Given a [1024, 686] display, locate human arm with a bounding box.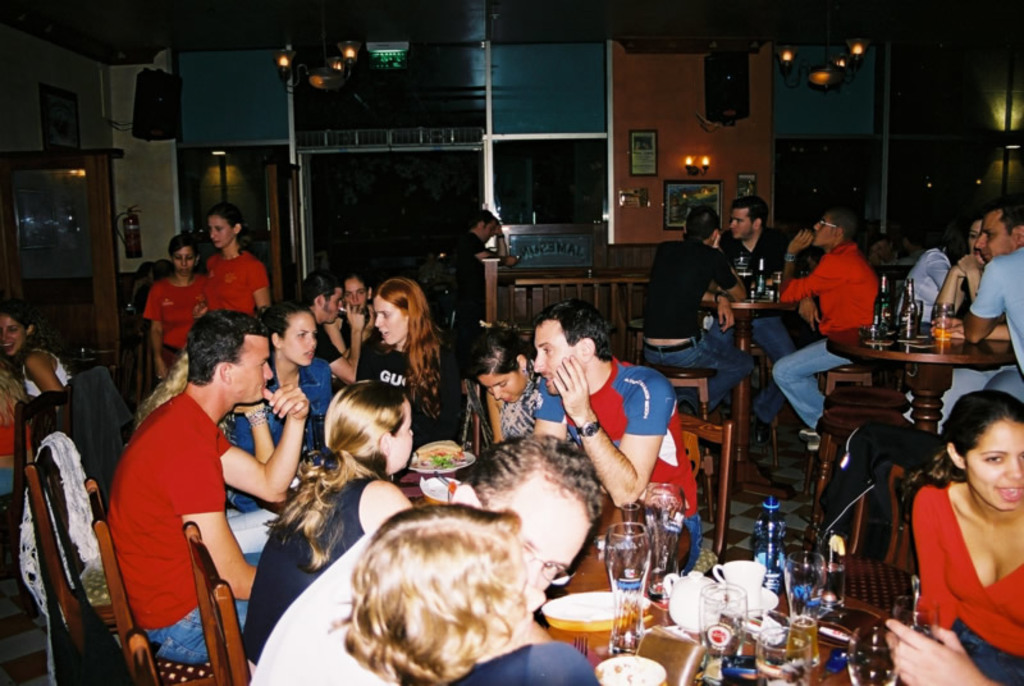
Located: left=474, top=241, right=520, bottom=267.
